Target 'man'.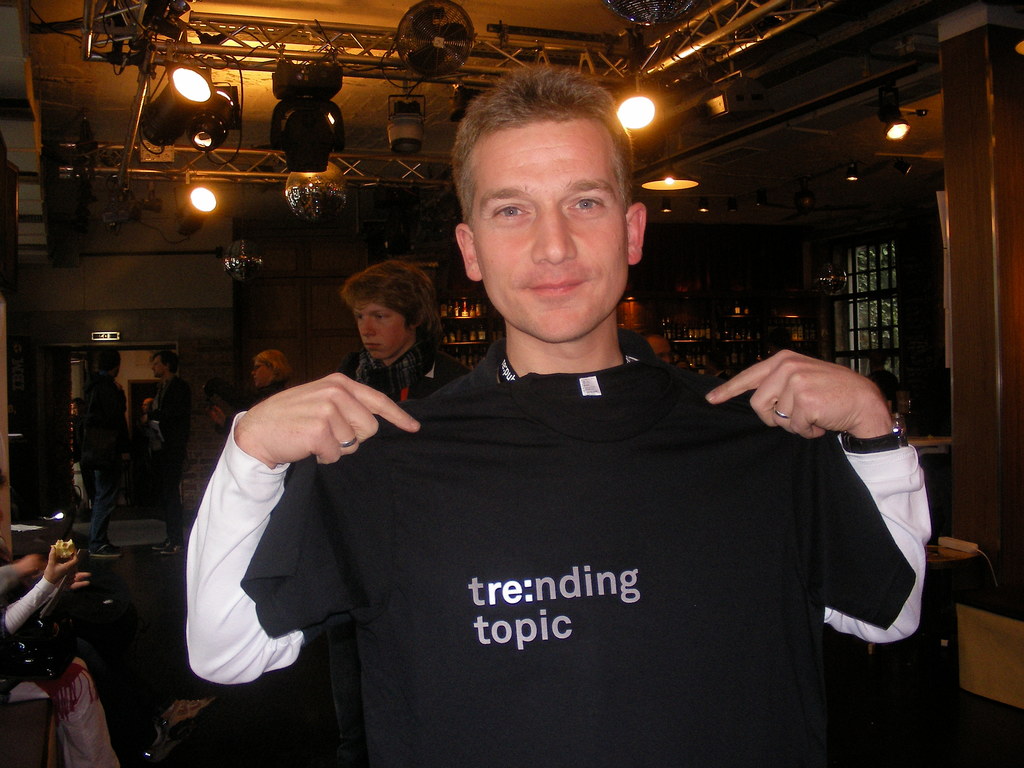
Target region: box(198, 125, 940, 737).
